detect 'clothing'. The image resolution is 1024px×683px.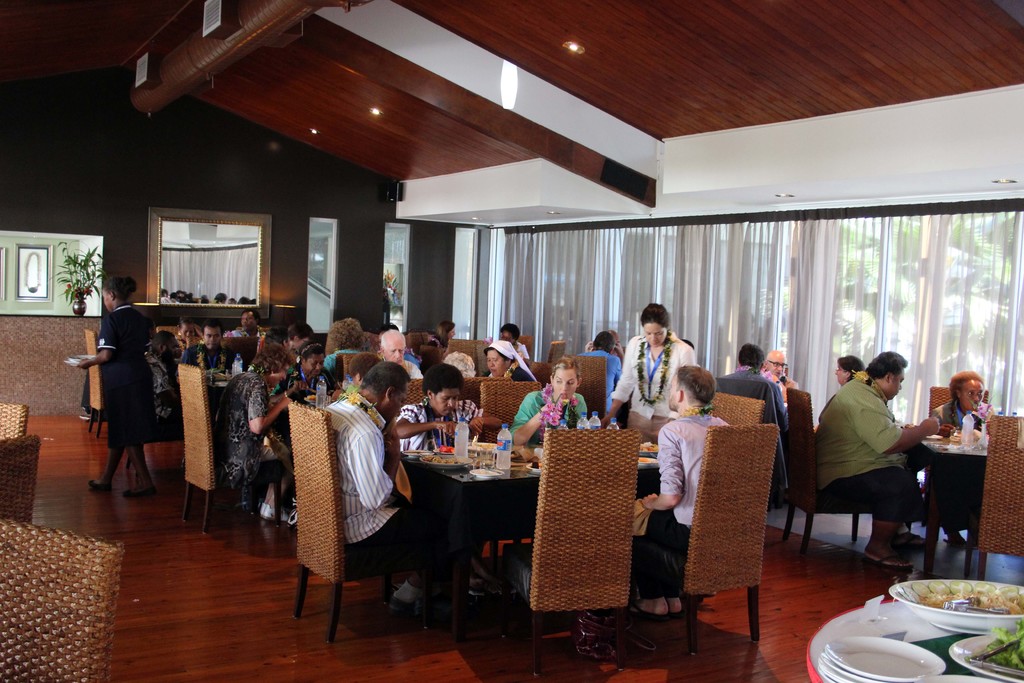
bbox=(204, 363, 299, 504).
